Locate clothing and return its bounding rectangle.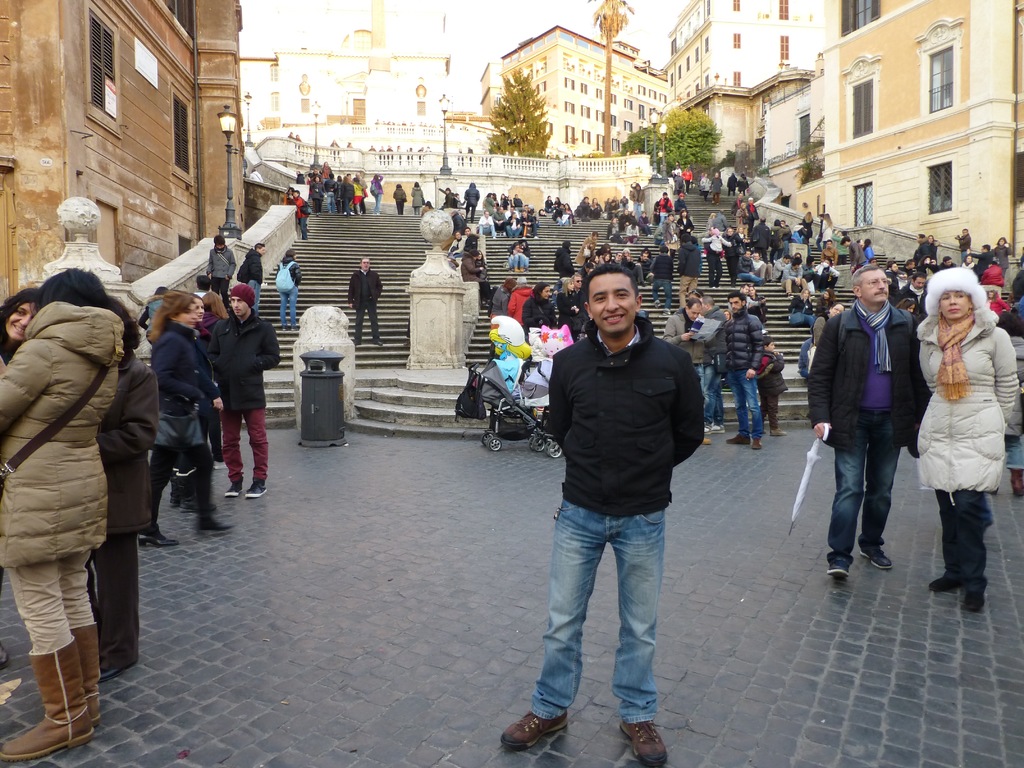
{"x1": 664, "y1": 308, "x2": 710, "y2": 413}.
